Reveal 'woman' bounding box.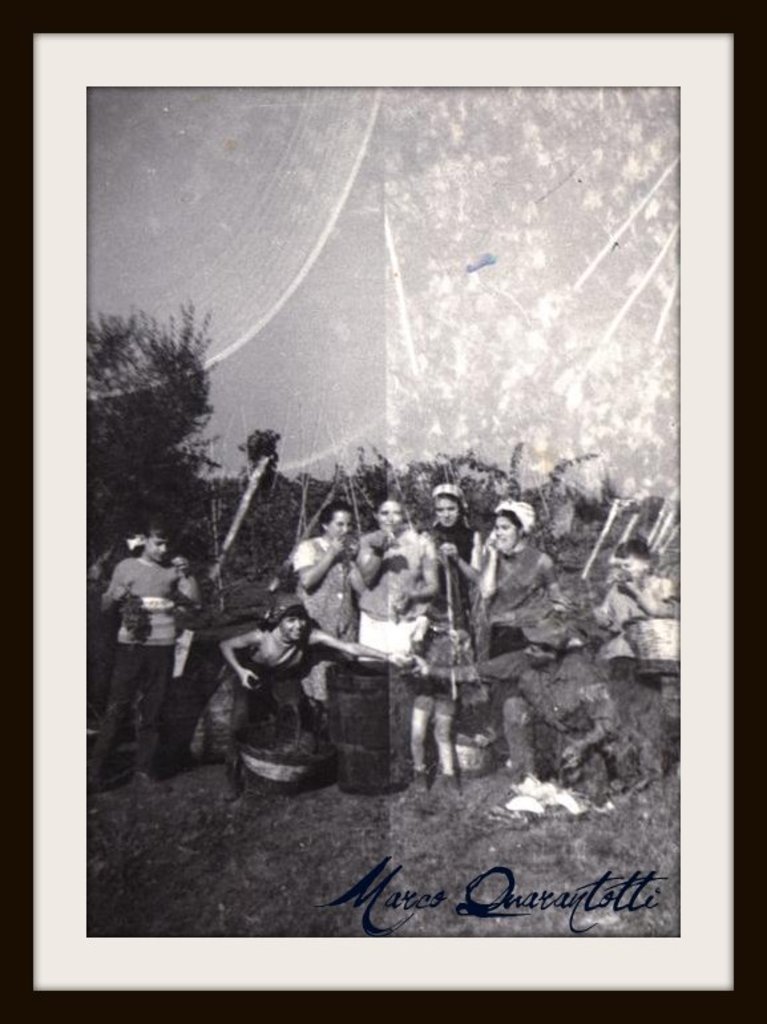
Revealed: locate(354, 497, 443, 677).
